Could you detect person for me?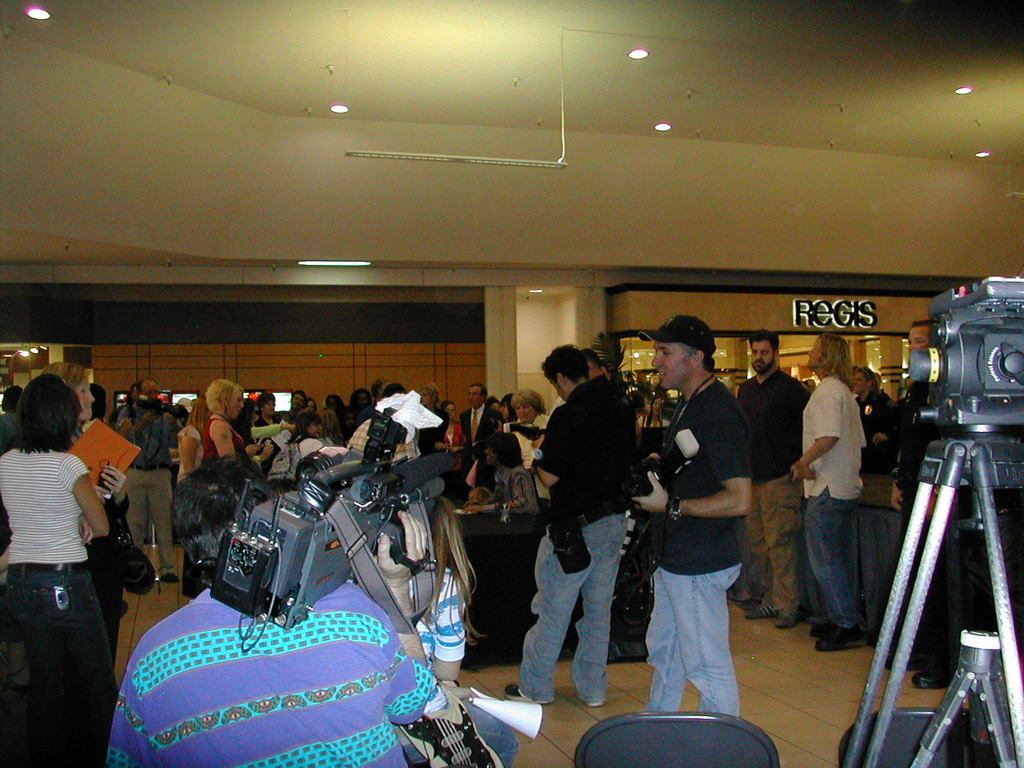
Detection result: select_region(0, 371, 111, 765).
